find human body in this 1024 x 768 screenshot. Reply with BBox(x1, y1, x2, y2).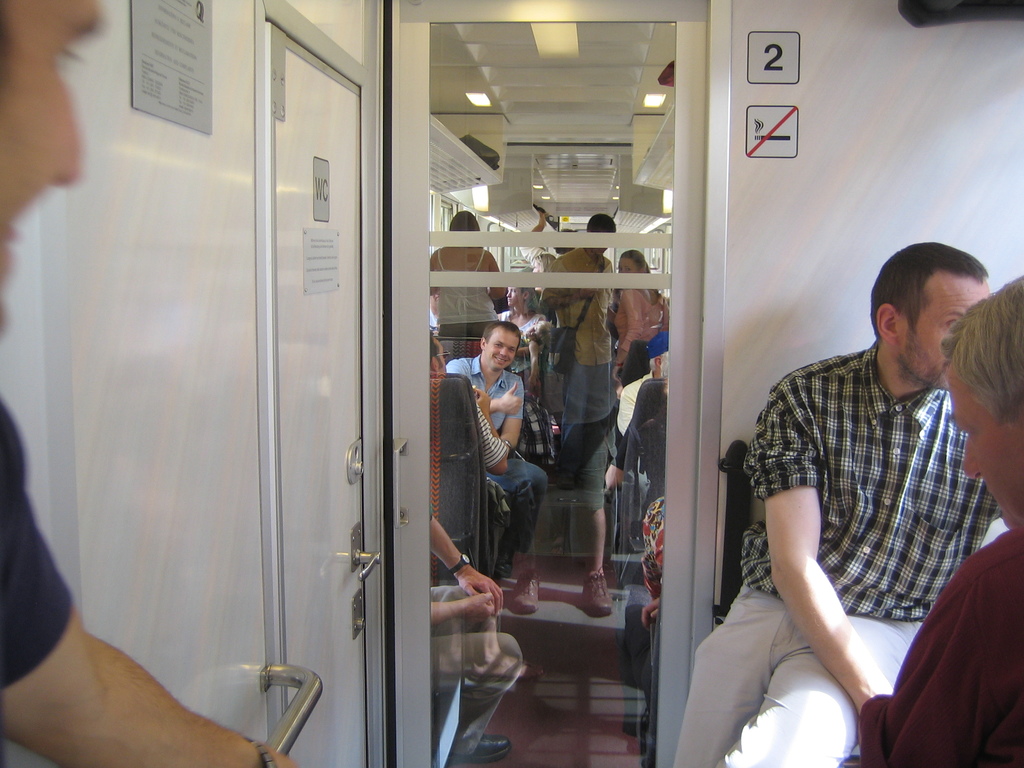
BBox(541, 211, 619, 431).
